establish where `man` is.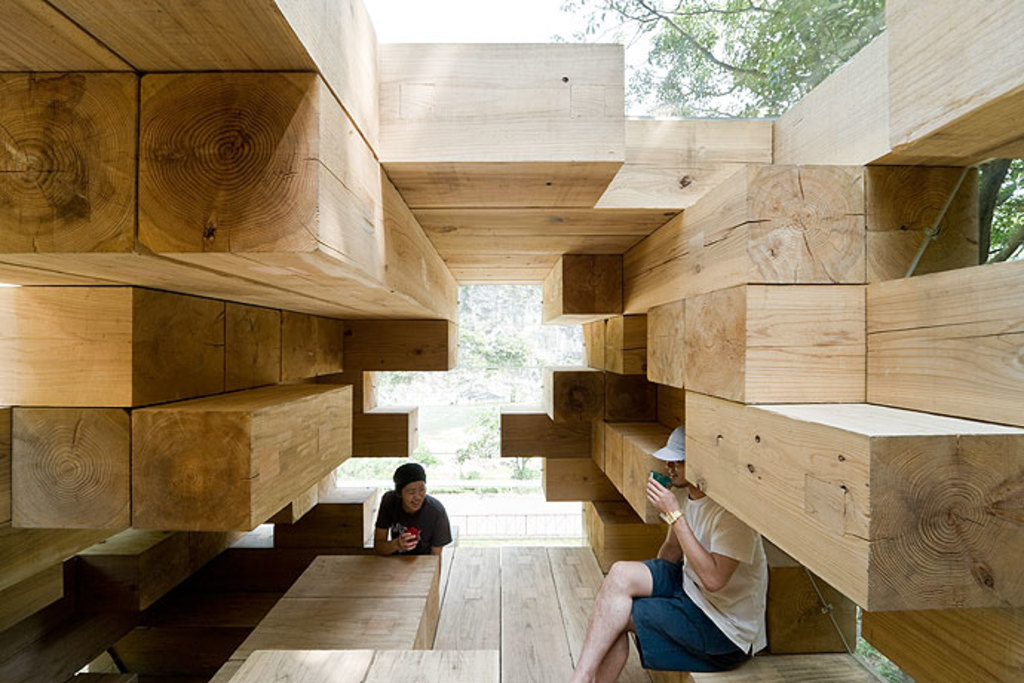
Established at x1=567 y1=425 x2=772 y2=682.
